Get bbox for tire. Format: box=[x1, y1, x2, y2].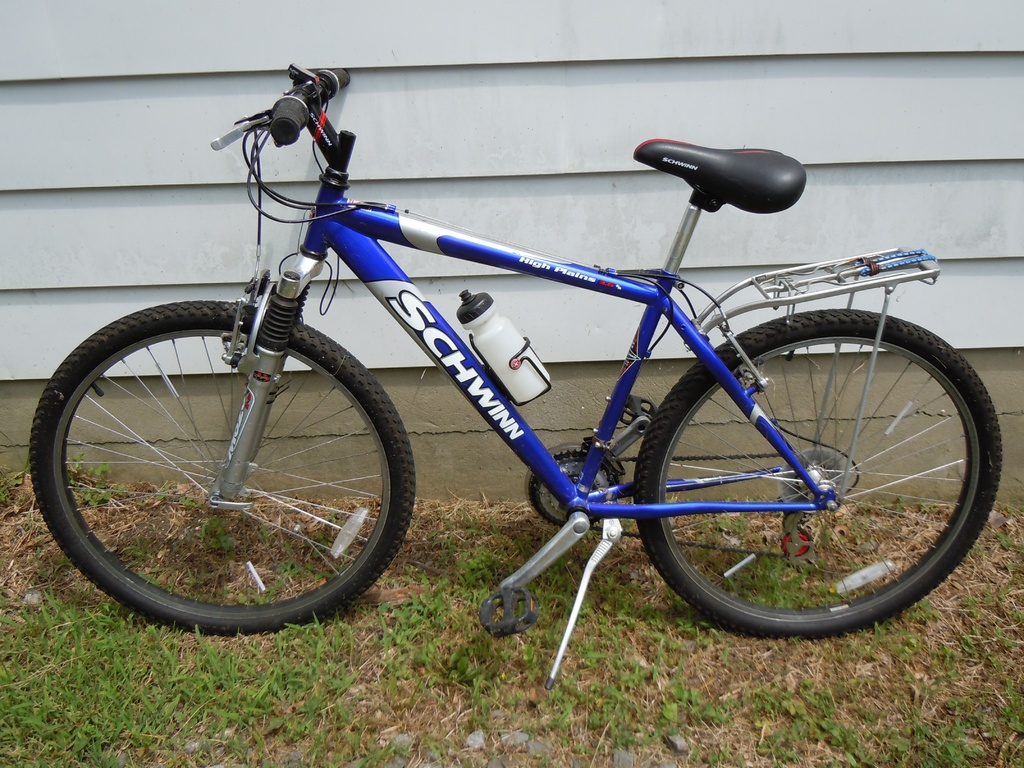
box=[47, 313, 404, 627].
